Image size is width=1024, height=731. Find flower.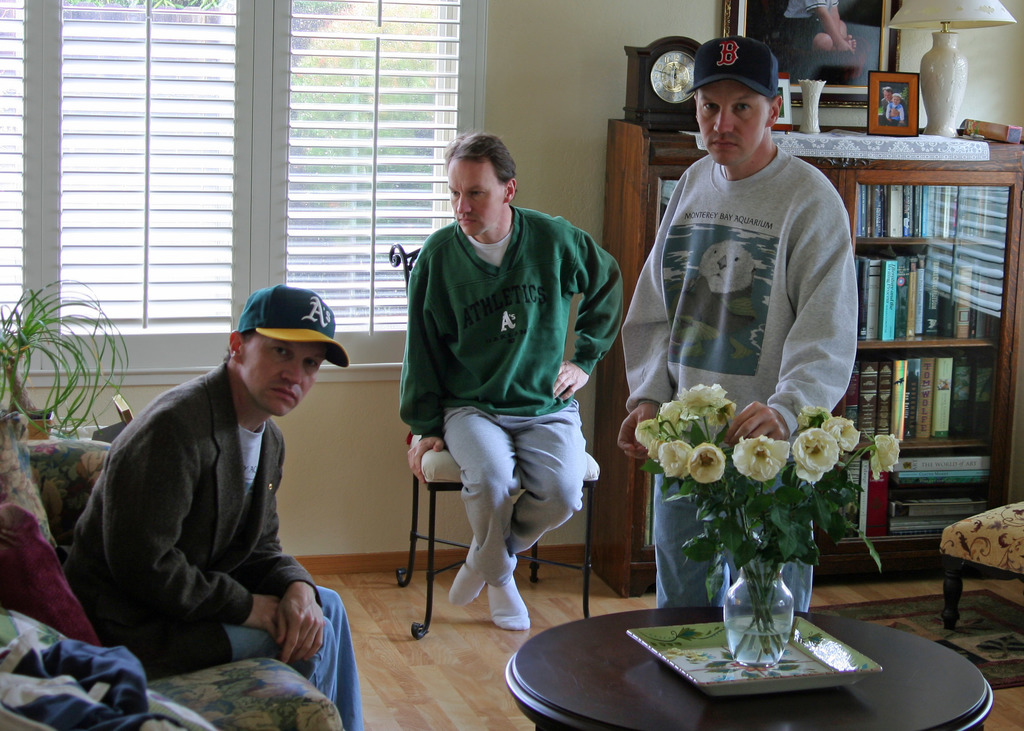
locate(871, 432, 898, 475).
